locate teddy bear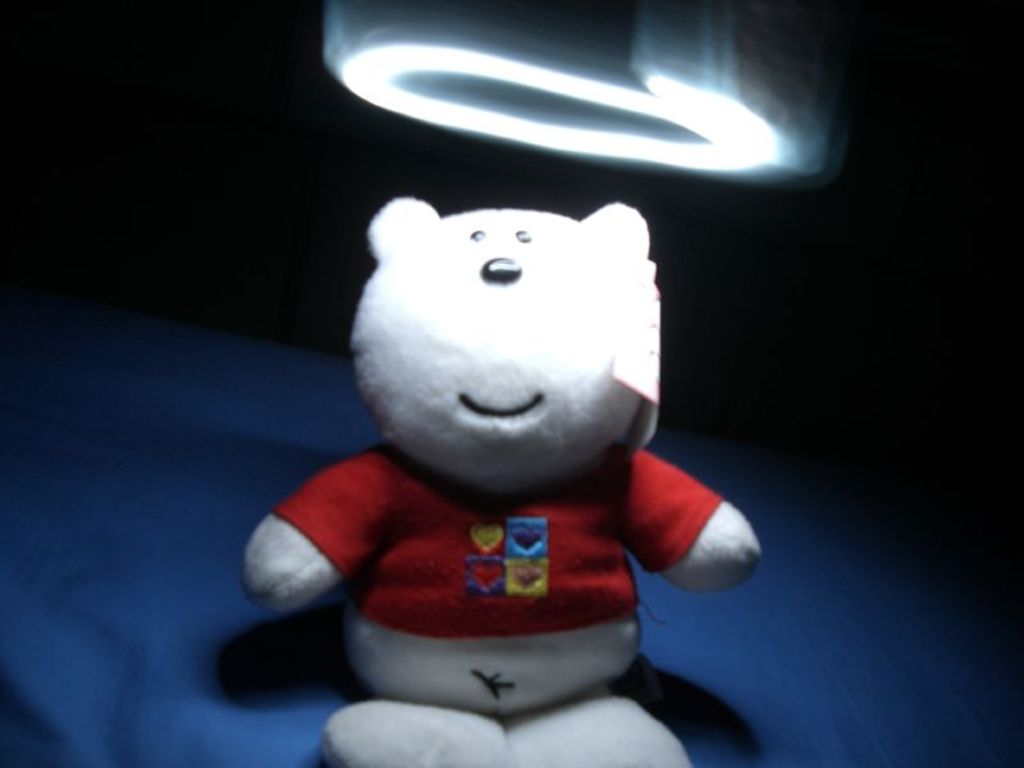
(x1=242, y1=191, x2=758, y2=767)
